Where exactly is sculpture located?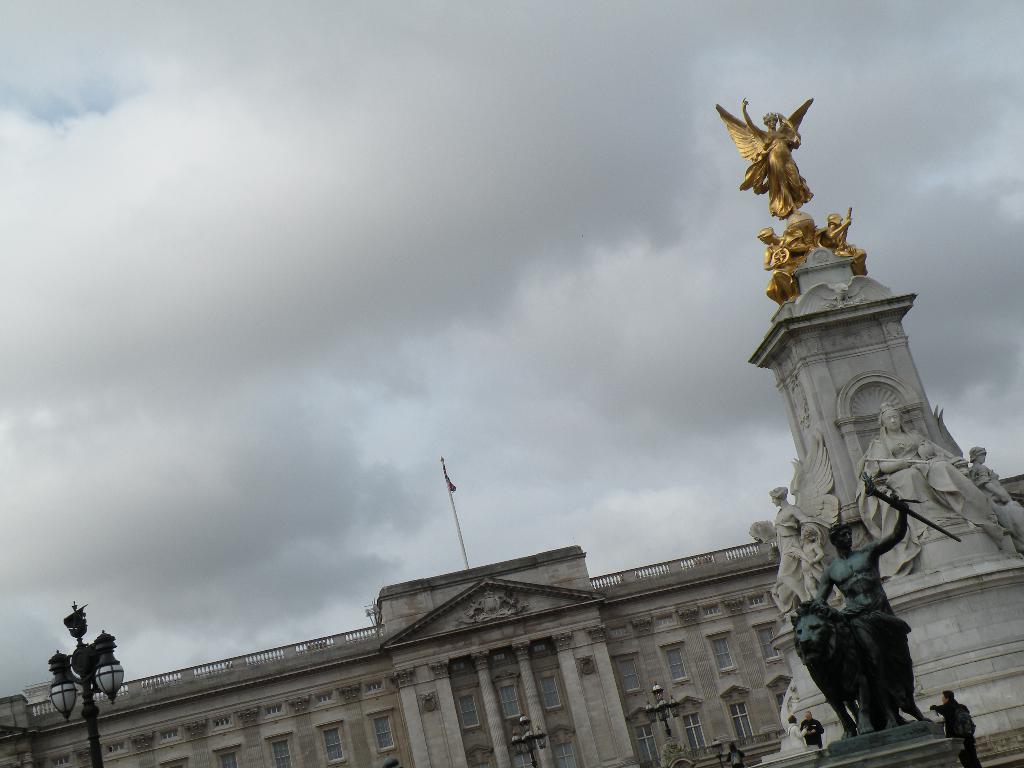
Its bounding box is 780 478 819 600.
